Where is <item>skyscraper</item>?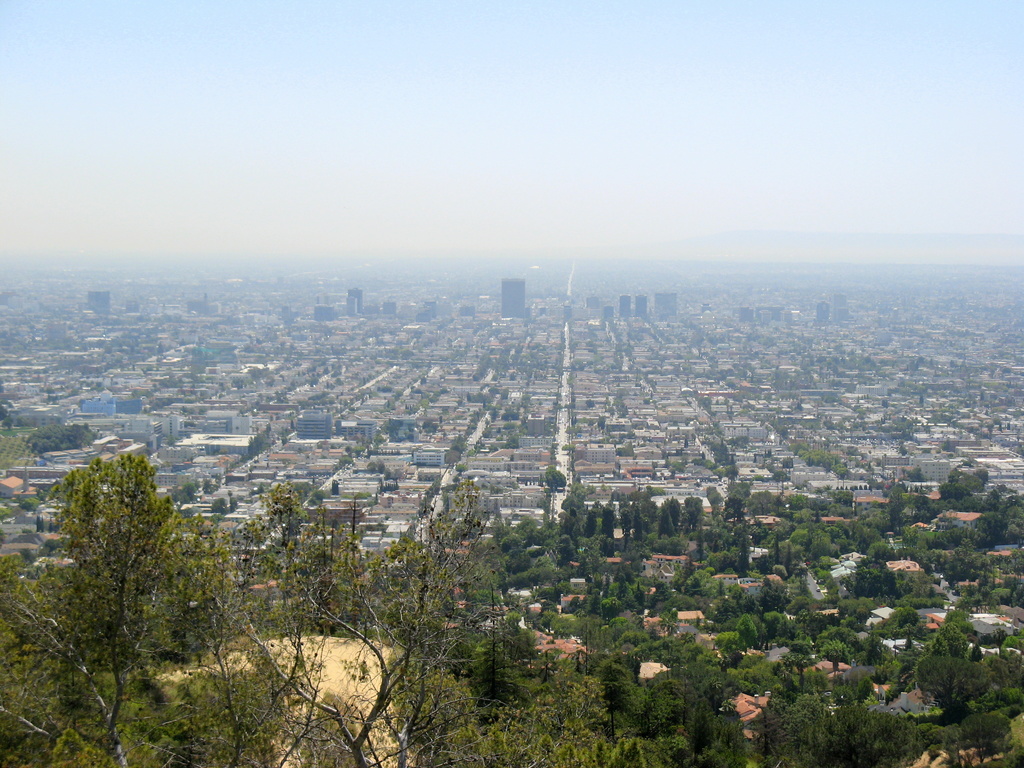
bbox(350, 413, 376, 438).
